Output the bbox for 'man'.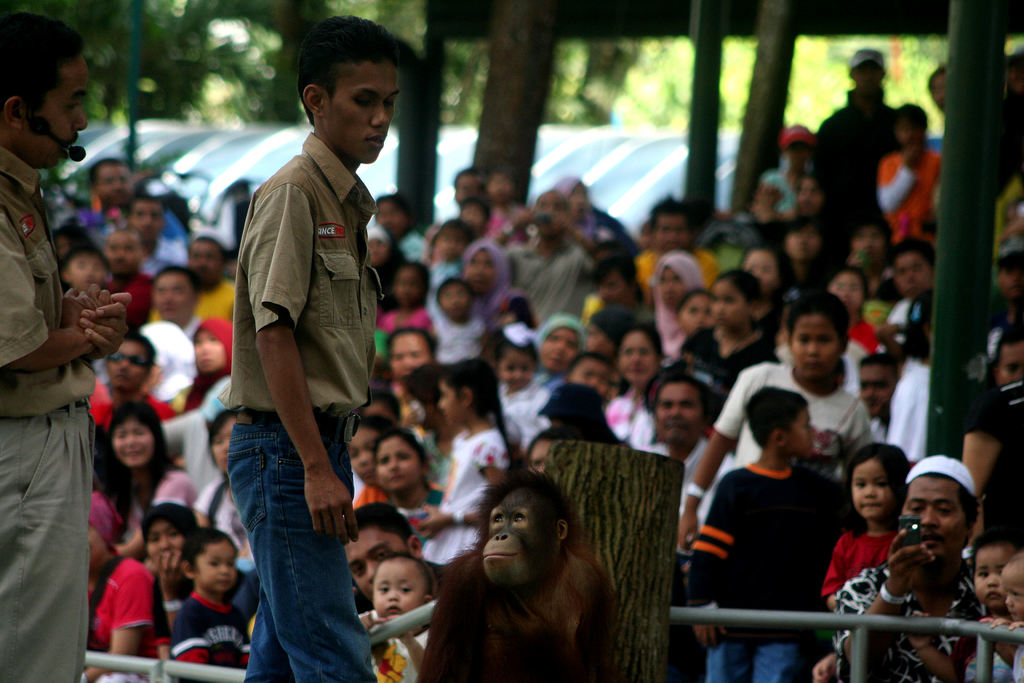
<bbox>220, 15, 410, 682</bbox>.
